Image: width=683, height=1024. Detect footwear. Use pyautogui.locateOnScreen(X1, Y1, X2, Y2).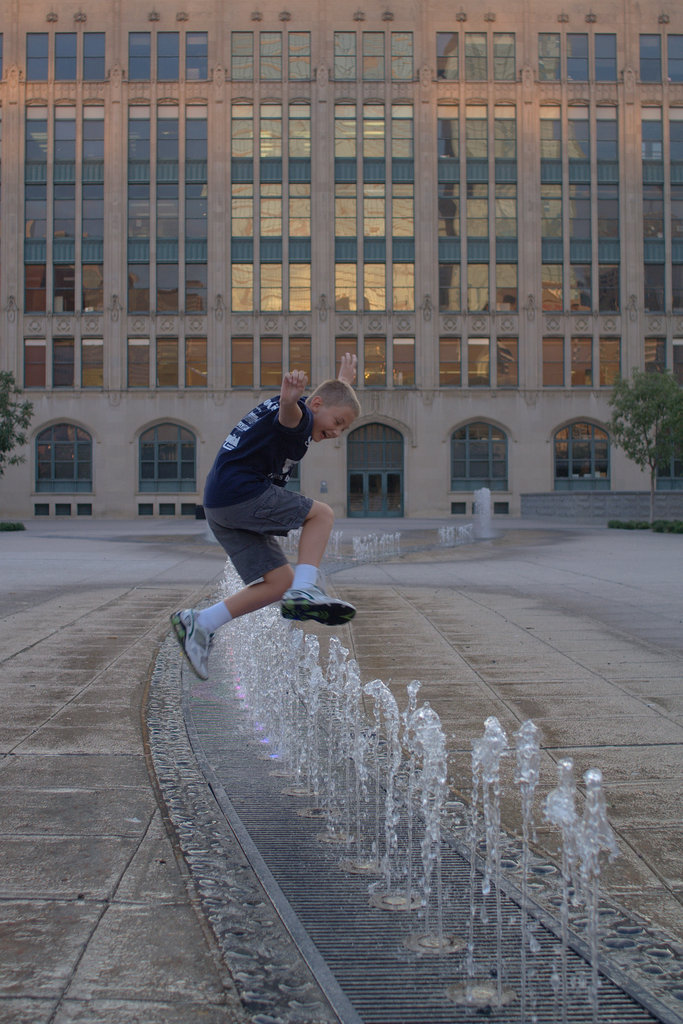
pyautogui.locateOnScreen(285, 586, 352, 626).
